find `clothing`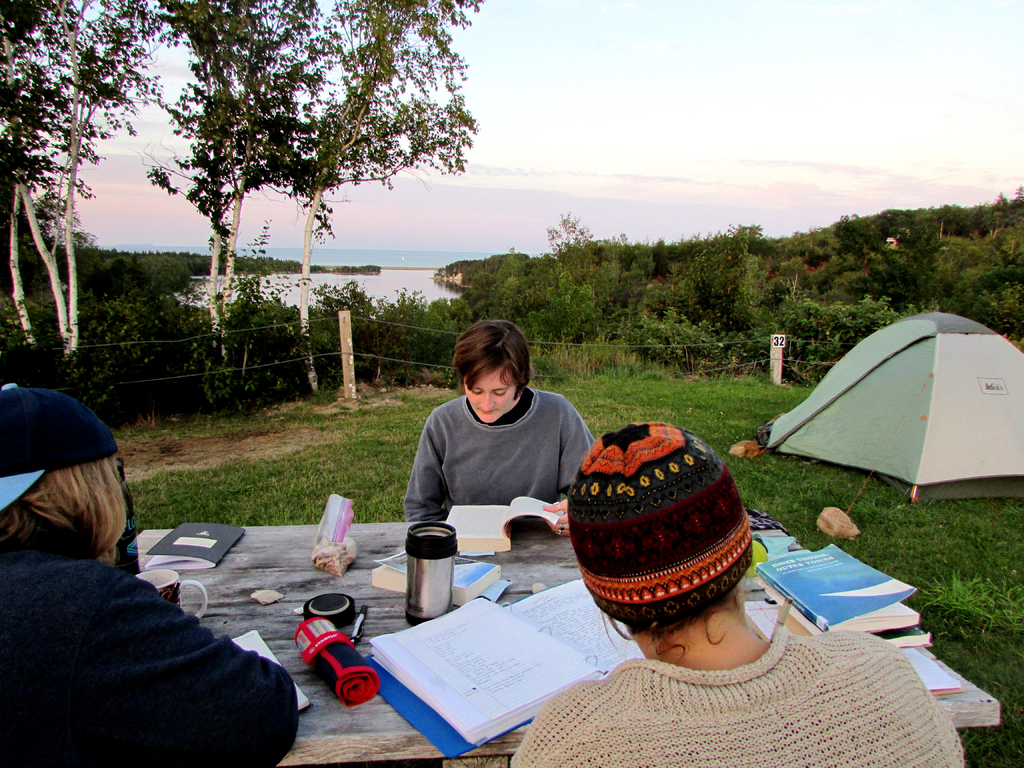
left=0, top=508, right=296, bottom=767
